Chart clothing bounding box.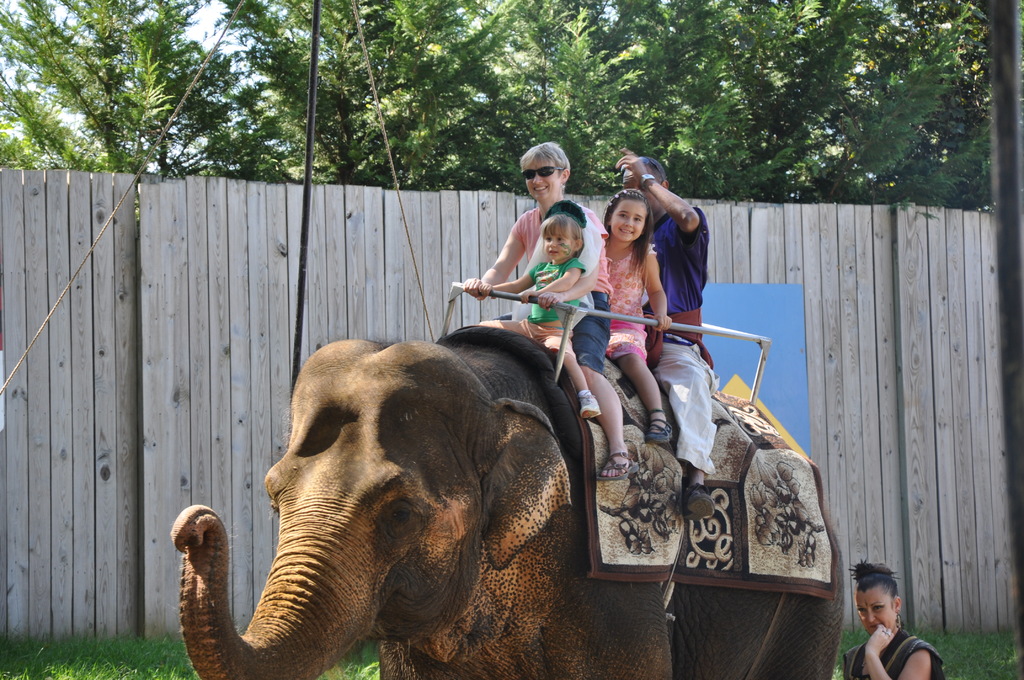
Charted: (589,239,668,362).
